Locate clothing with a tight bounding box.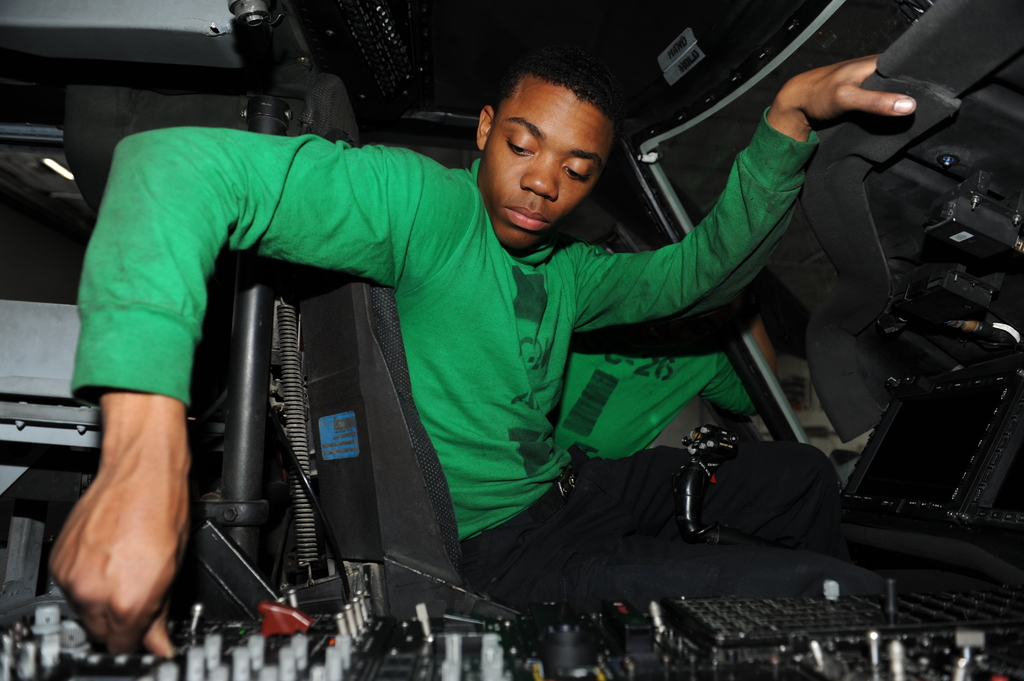
detection(117, 51, 905, 652).
